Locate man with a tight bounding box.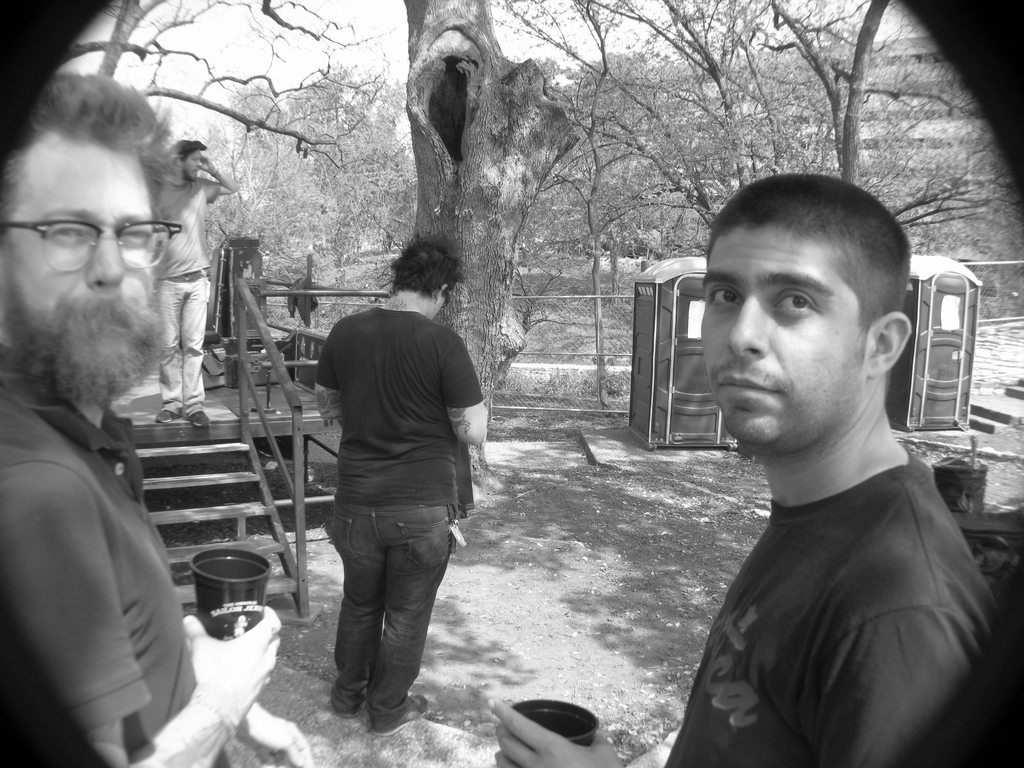
bbox=(627, 168, 1011, 764).
